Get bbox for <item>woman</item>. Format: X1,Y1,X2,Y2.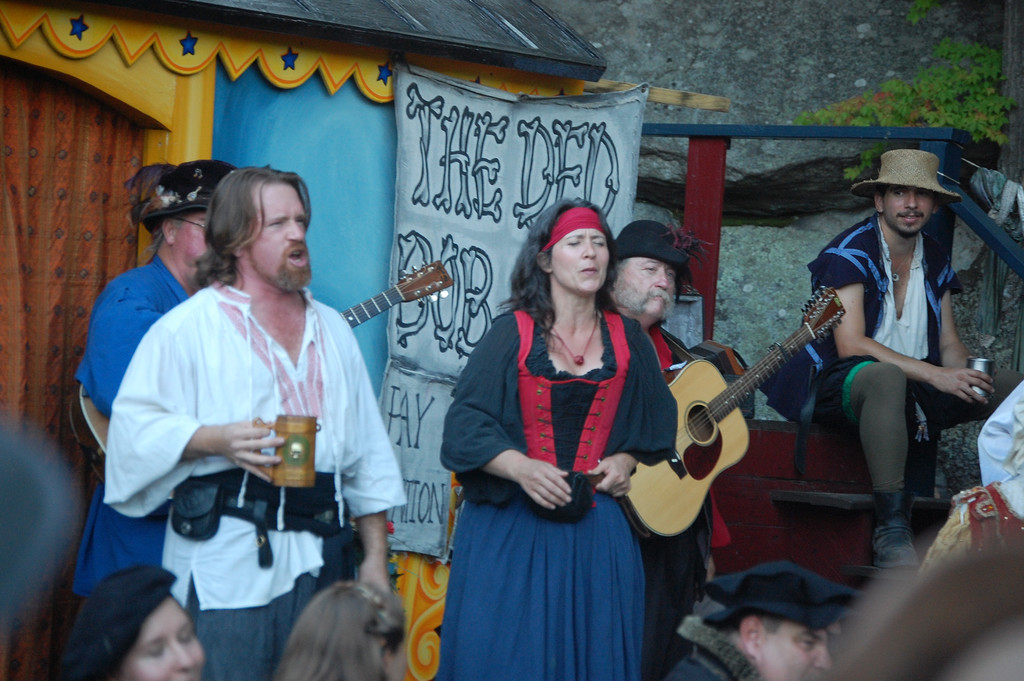
77,159,240,607.
